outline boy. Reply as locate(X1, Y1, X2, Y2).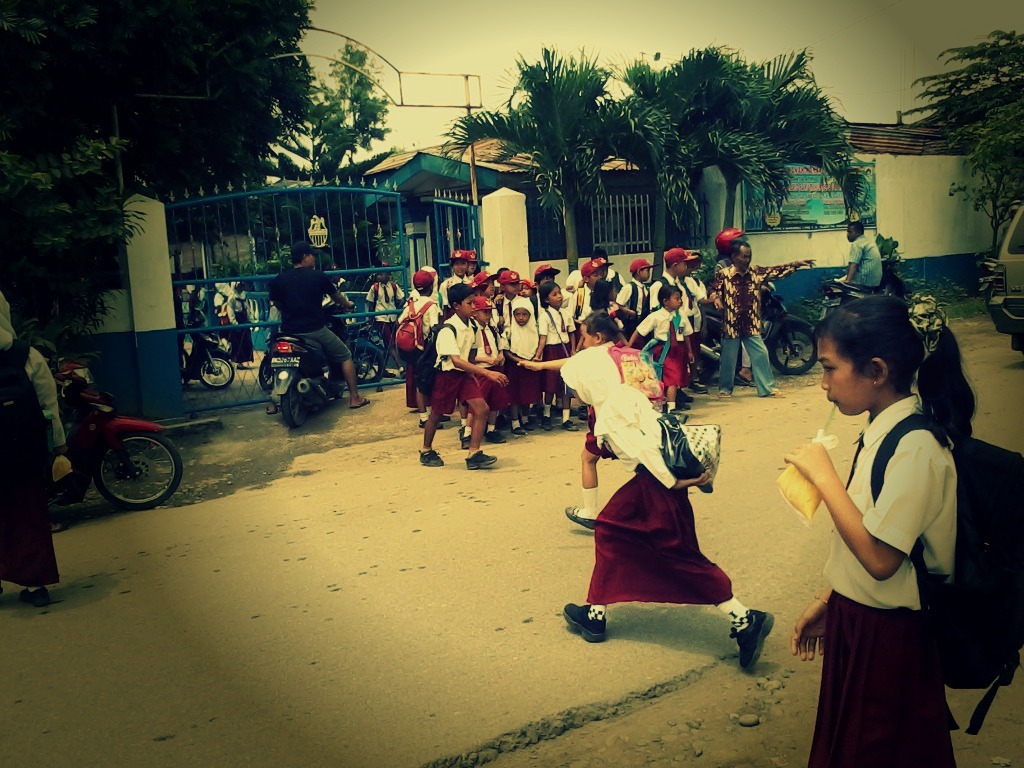
locate(648, 247, 700, 312).
